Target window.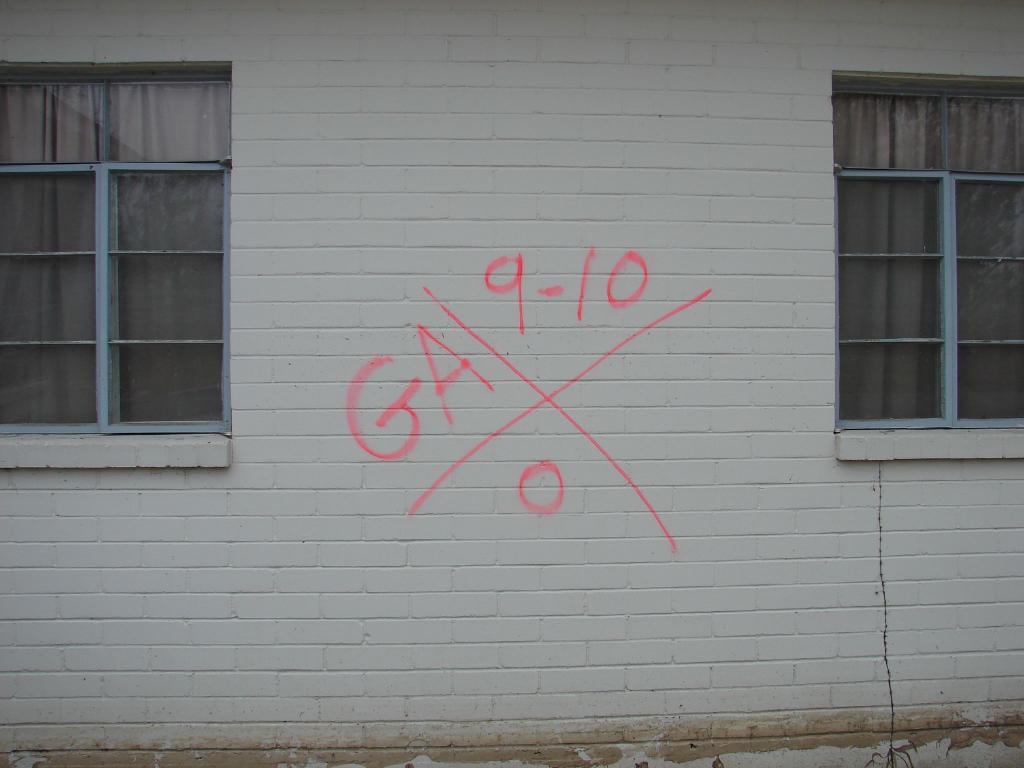
Target region: {"x1": 819, "y1": 67, "x2": 1023, "y2": 465}.
